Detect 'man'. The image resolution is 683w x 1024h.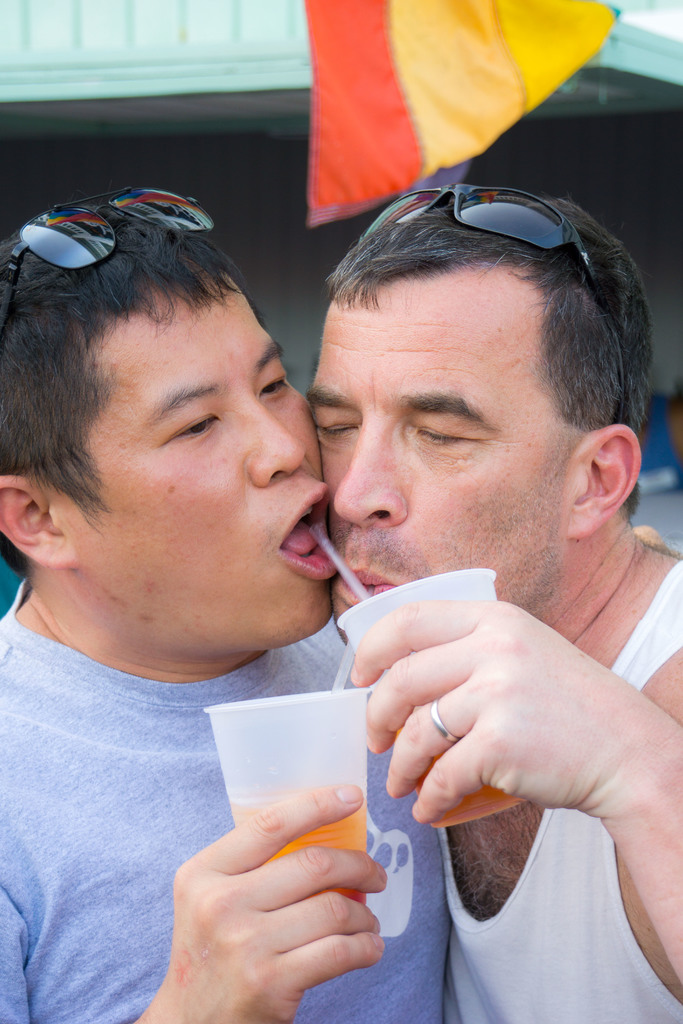
box=[308, 173, 682, 1023].
